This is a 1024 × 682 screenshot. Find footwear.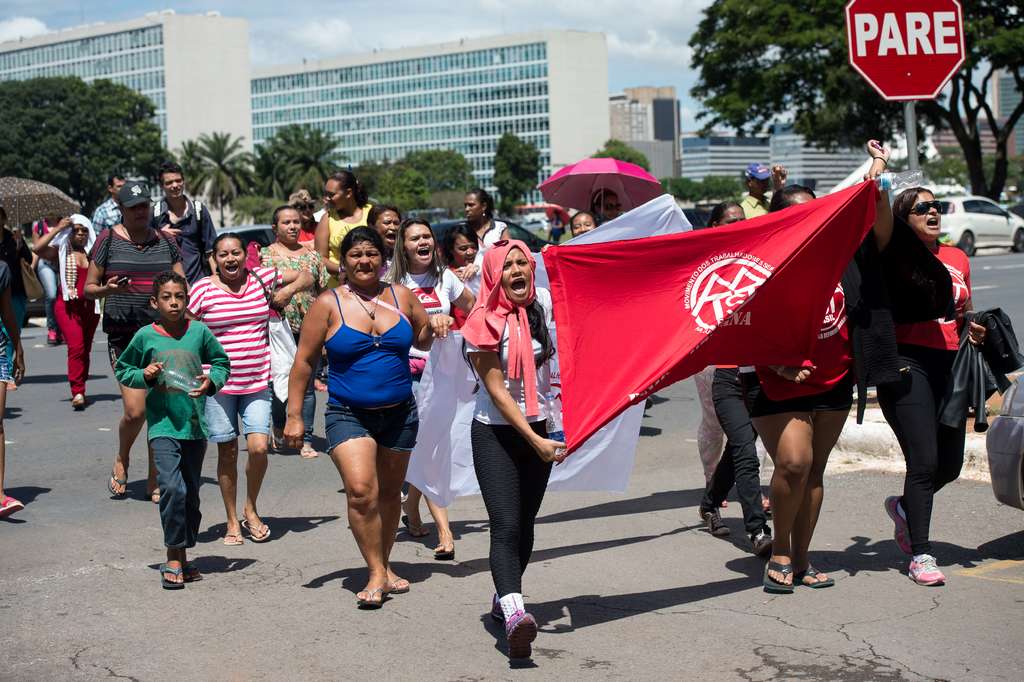
Bounding box: [355, 580, 388, 606].
